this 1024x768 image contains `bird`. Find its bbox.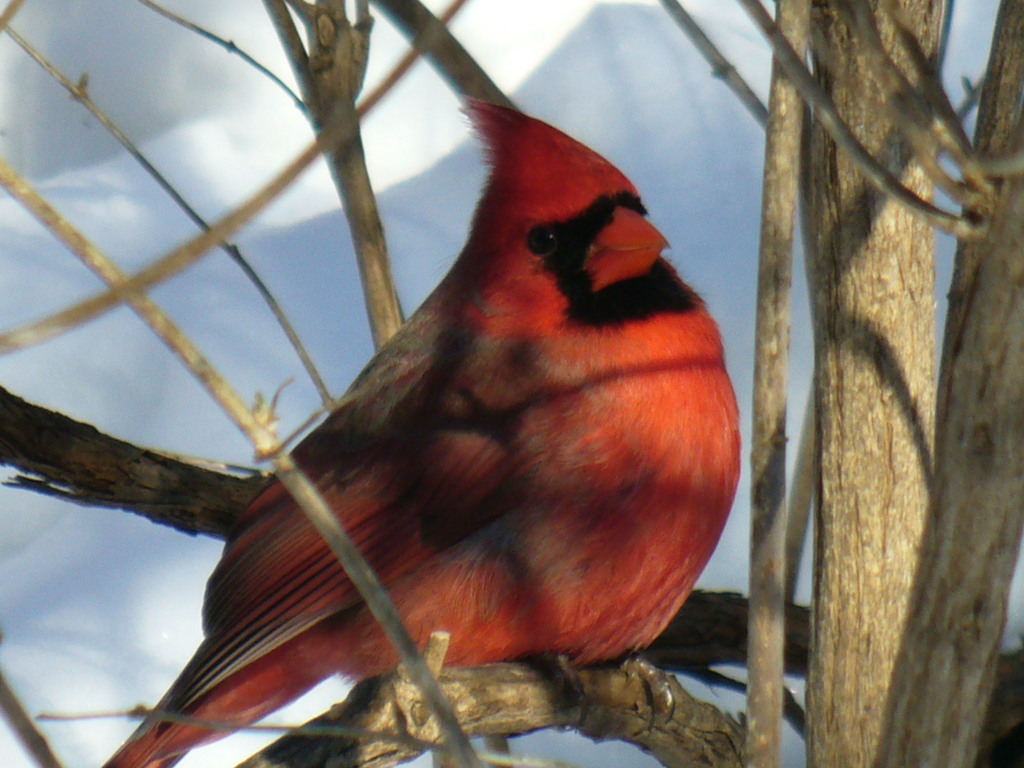
pyautogui.locateOnScreen(108, 80, 720, 767).
